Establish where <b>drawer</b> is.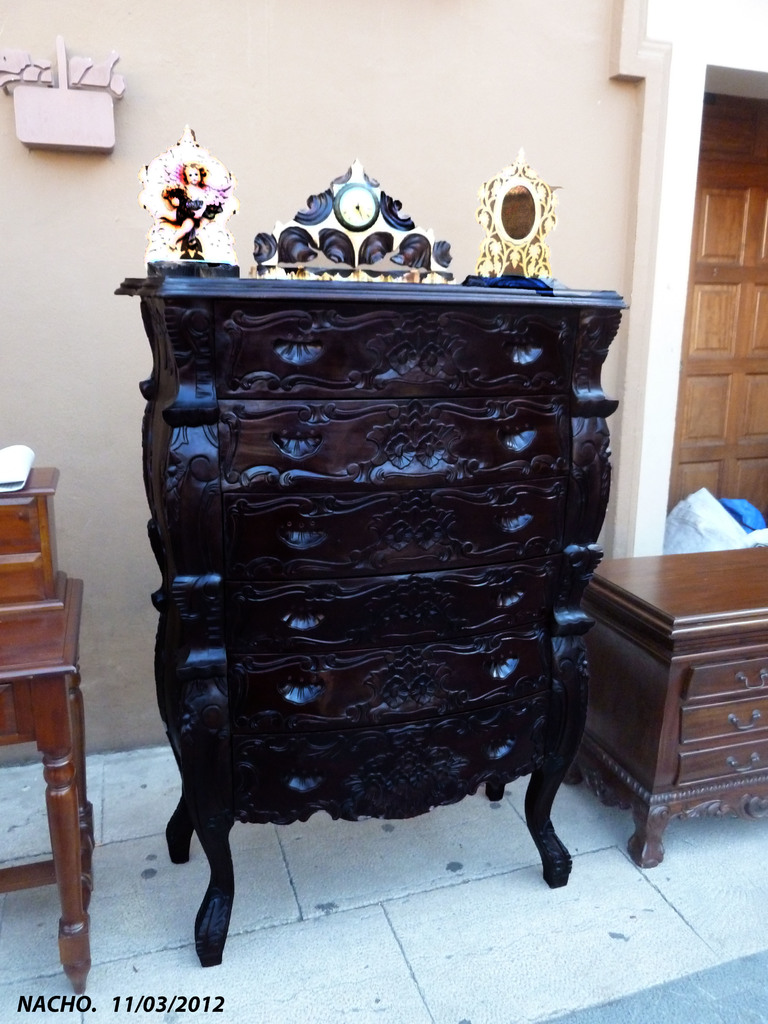
Established at {"x1": 228, "y1": 613, "x2": 556, "y2": 733}.
